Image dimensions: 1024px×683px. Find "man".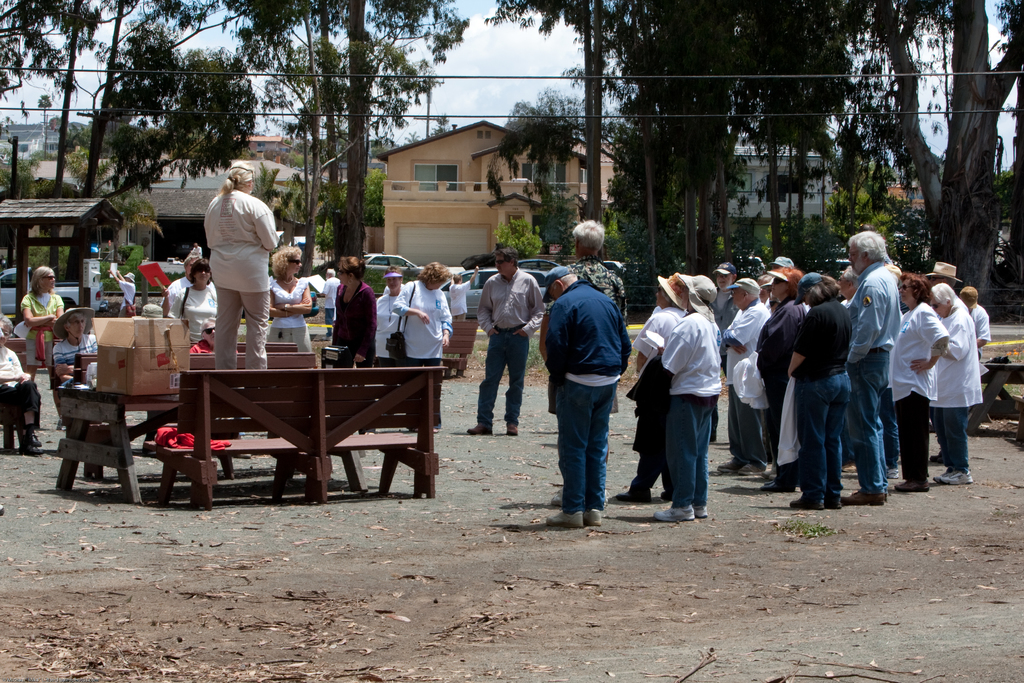
(left=720, top=277, right=767, bottom=477).
